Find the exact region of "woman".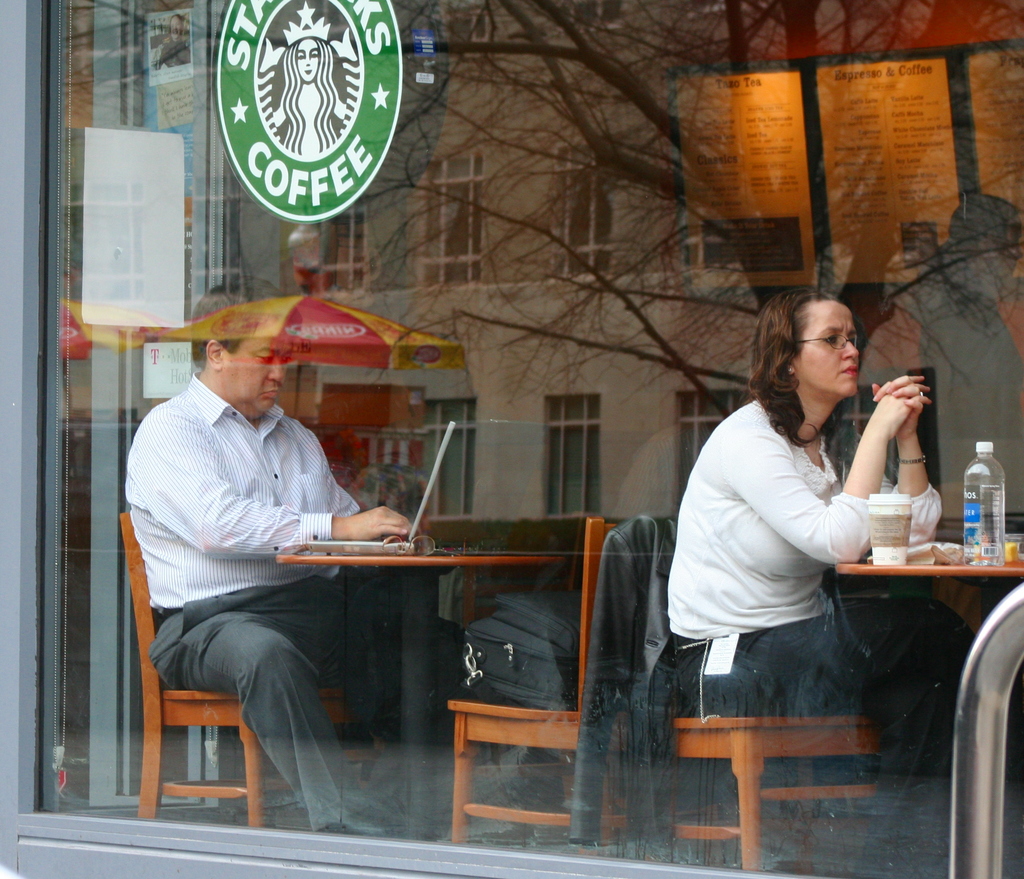
Exact region: locate(662, 282, 906, 750).
